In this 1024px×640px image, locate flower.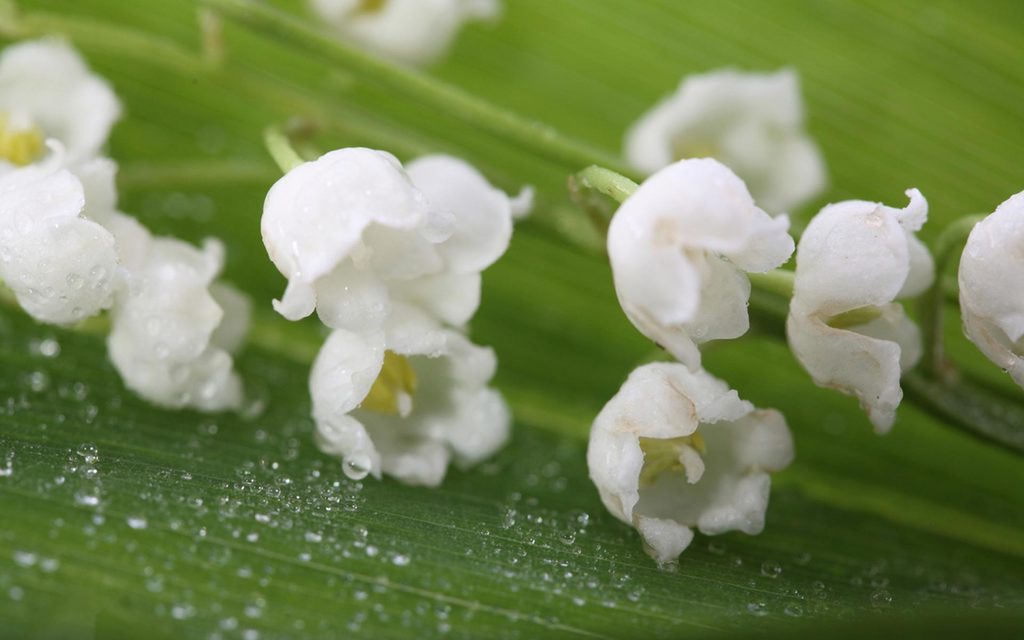
Bounding box: bbox=[255, 115, 463, 324].
